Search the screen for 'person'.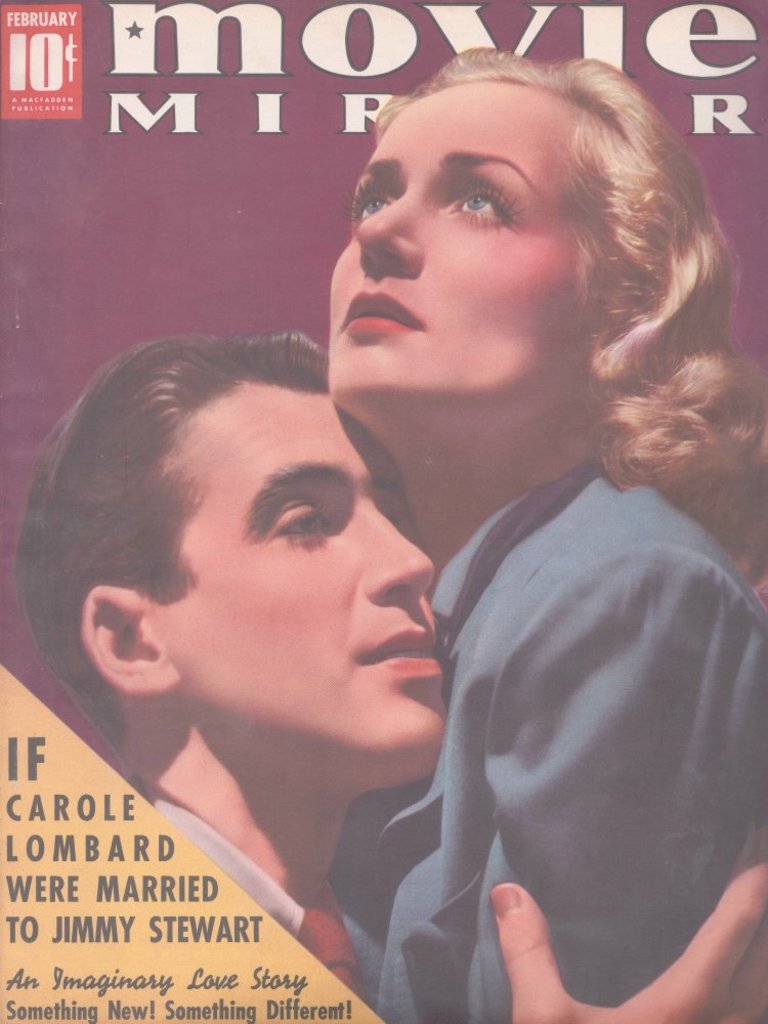
Found at 313 26 767 1023.
